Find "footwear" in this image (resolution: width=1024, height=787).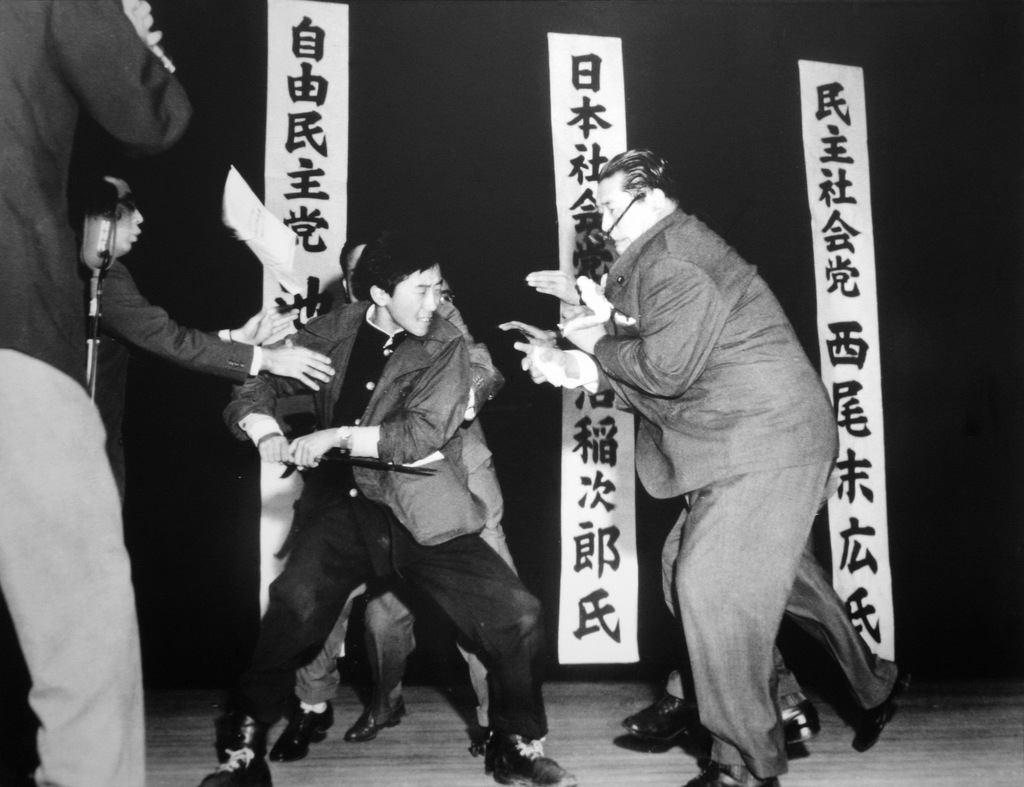
bbox(346, 708, 403, 745).
